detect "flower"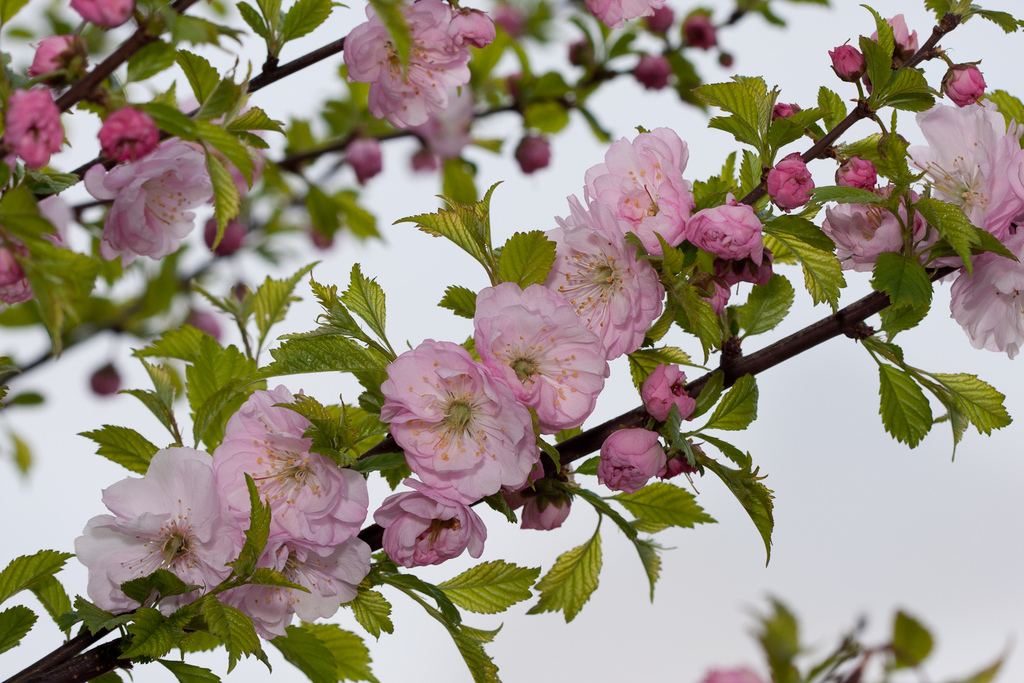
box(75, 430, 259, 618)
